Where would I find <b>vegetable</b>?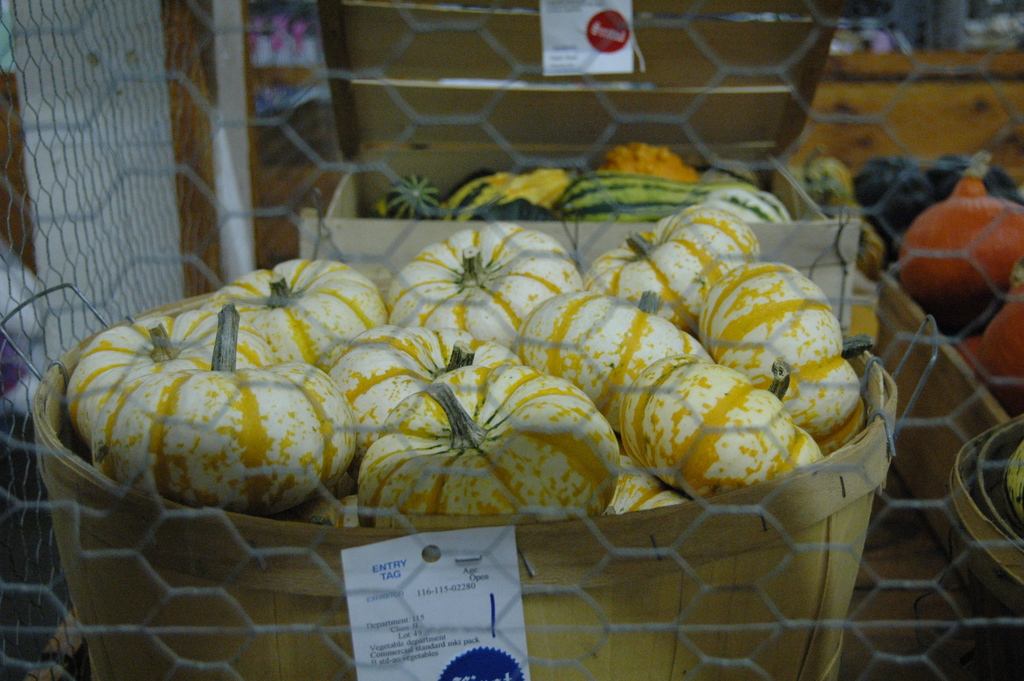
At (left=77, top=318, right=358, bottom=513).
